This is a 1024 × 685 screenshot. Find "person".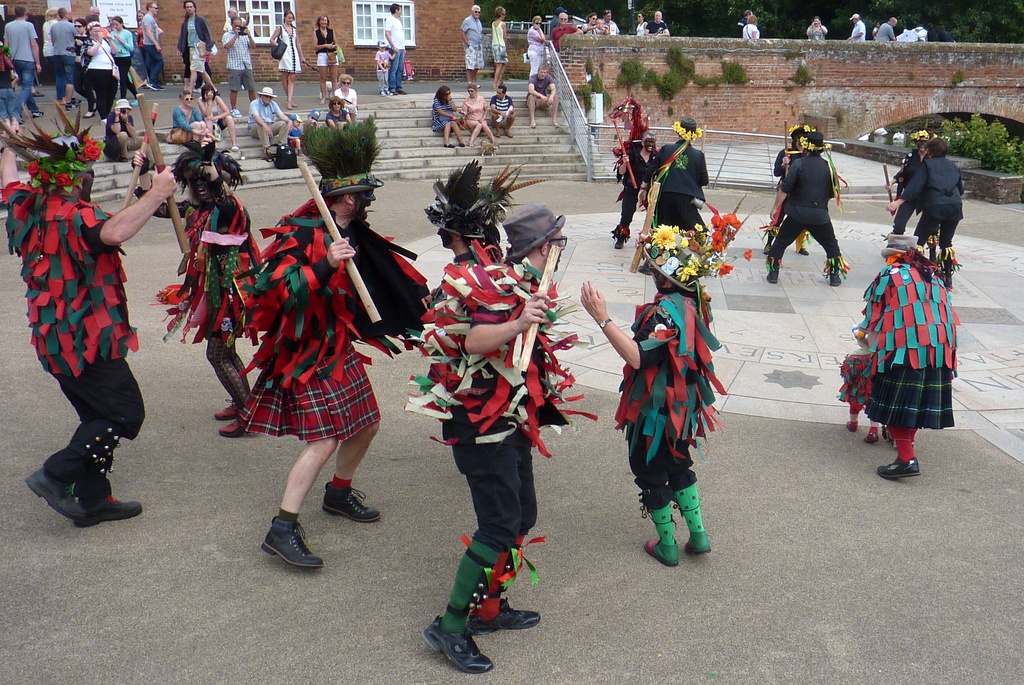
Bounding box: {"left": 607, "top": 130, "right": 669, "bottom": 256}.
